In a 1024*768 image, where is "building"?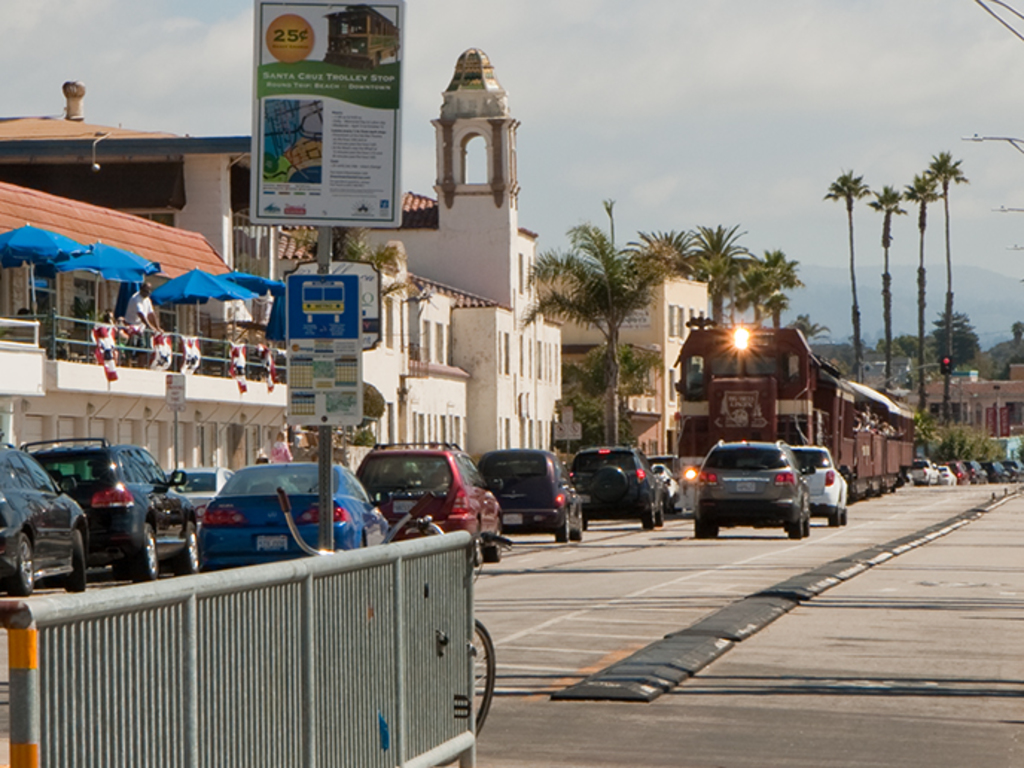
<box>0,77,286,478</box>.
